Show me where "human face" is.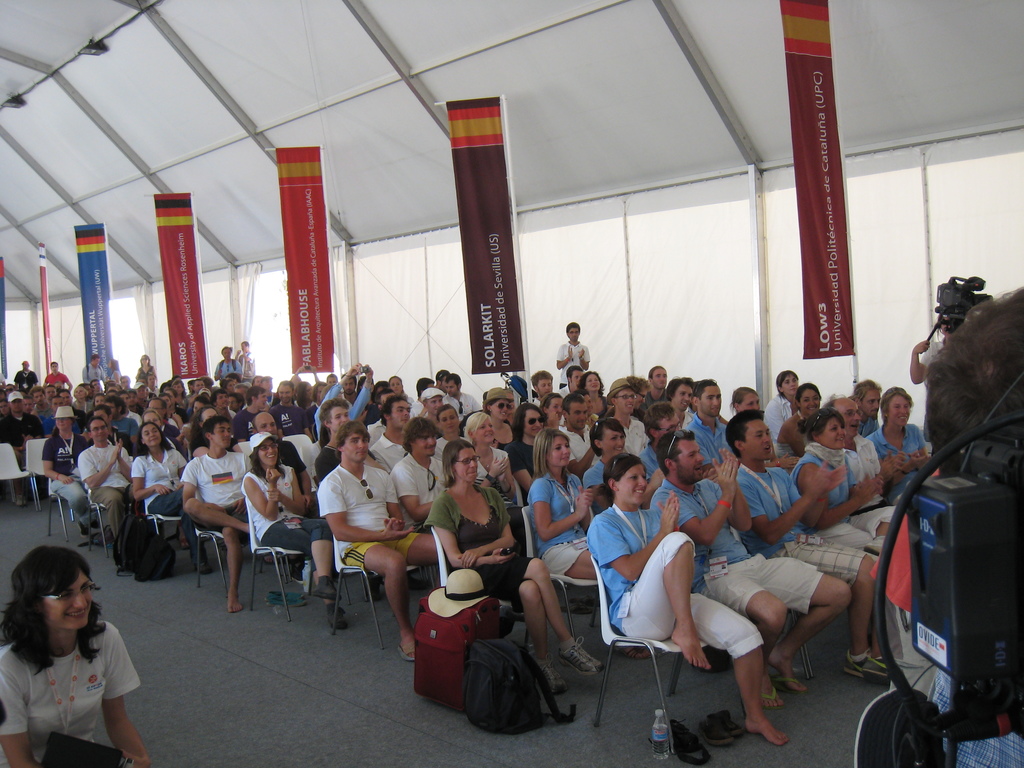
"human face" is at 671,440,705,485.
